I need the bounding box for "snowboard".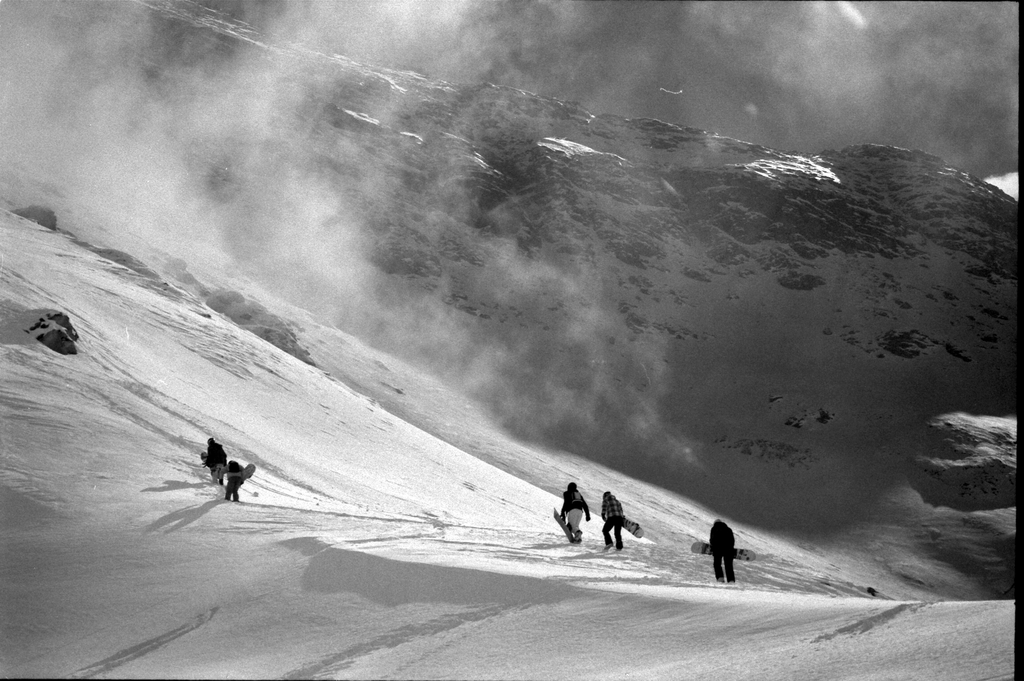
Here it is: [x1=691, y1=543, x2=757, y2=562].
